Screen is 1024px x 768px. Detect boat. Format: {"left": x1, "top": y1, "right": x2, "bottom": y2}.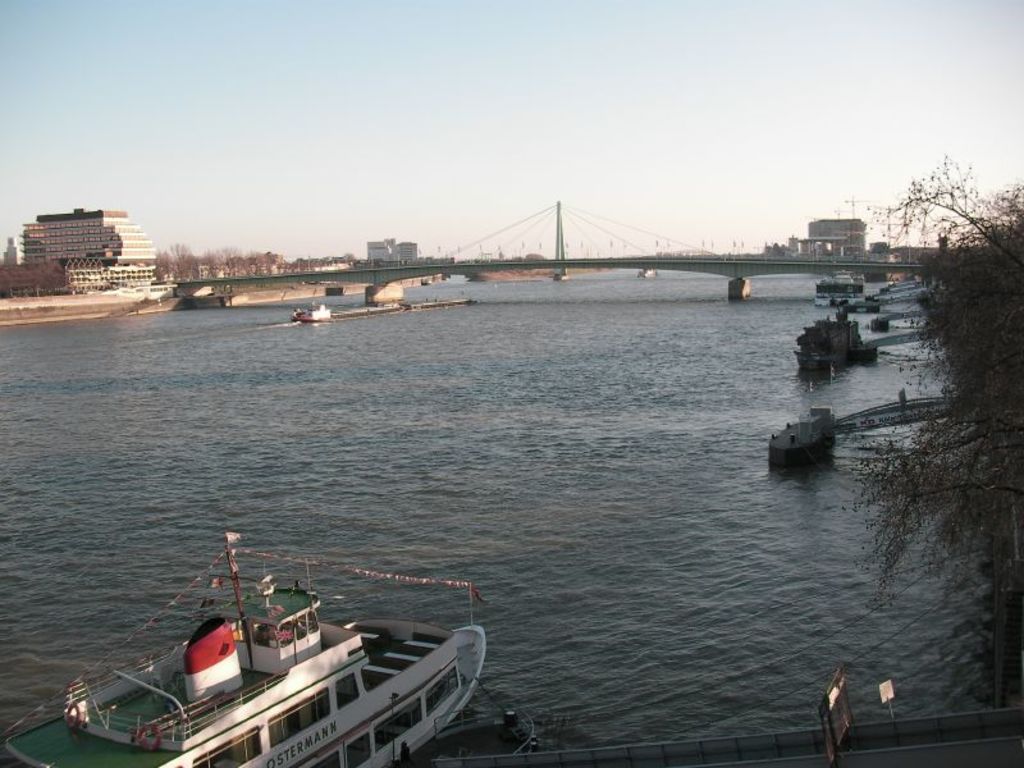
{"left": 765, "top": 408, "right": 838, "bottom": 467}.
